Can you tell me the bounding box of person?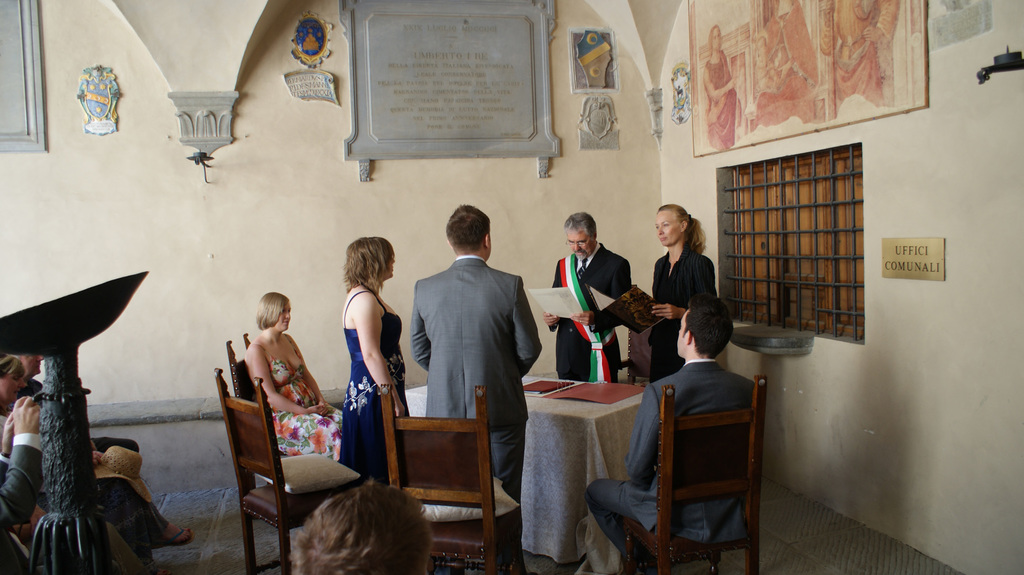
Rect(290, 478, 436, 574).
